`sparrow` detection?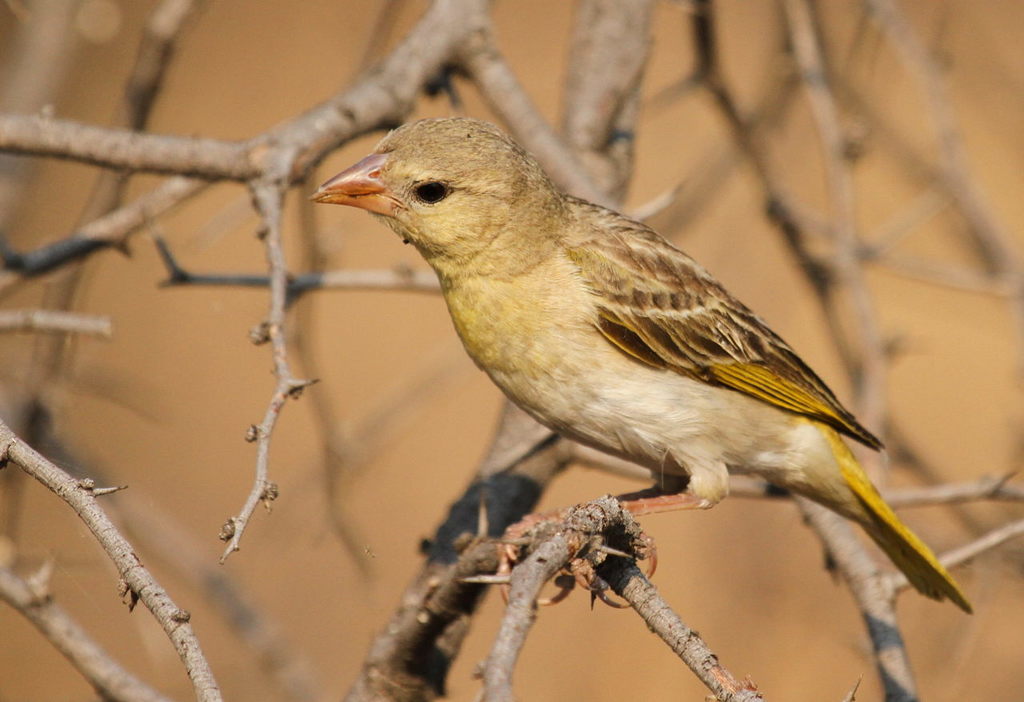
x1=307, y1=121, x2=973, y2=612
